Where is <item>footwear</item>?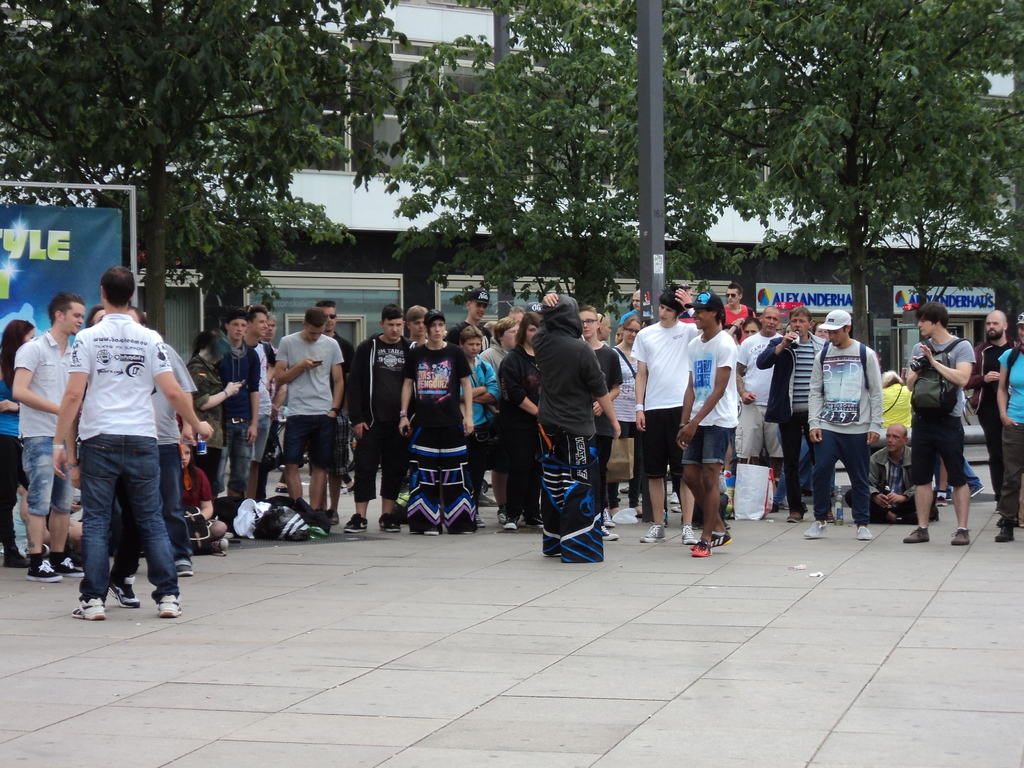
(499, 519, 520, 531).
